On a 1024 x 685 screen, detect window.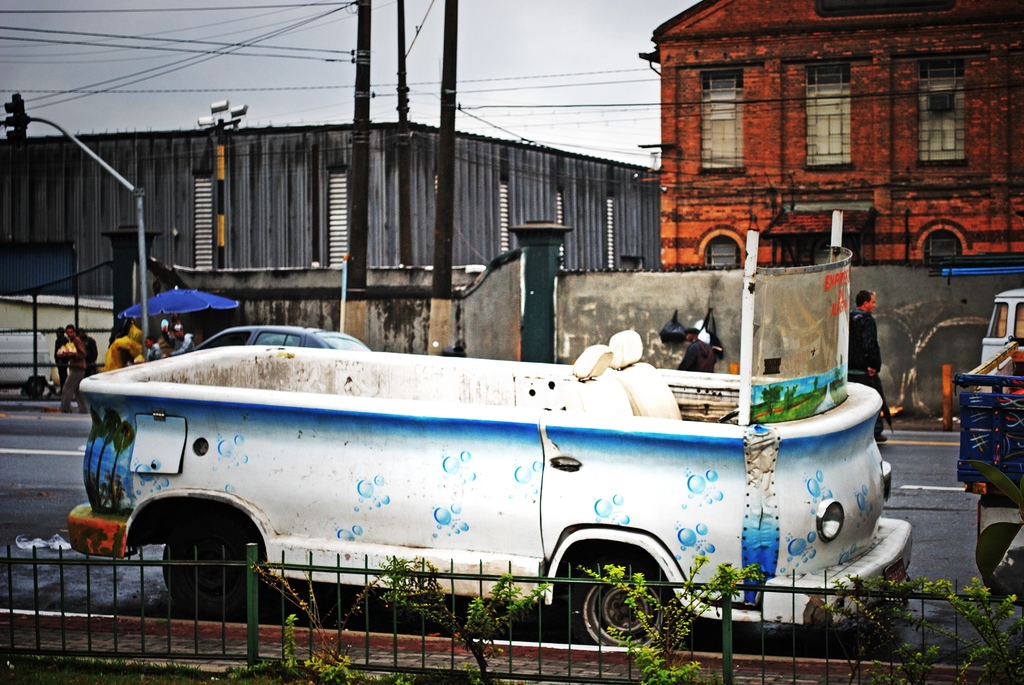
region(986, 299, 1005, 340).
